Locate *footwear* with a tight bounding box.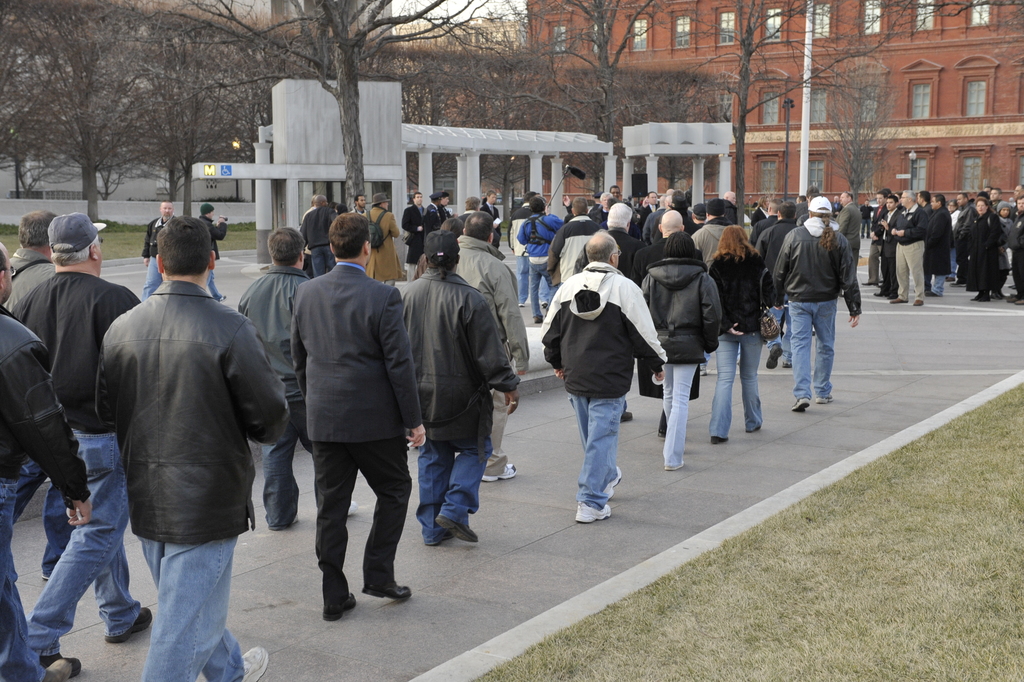
[432,513,478,542].
